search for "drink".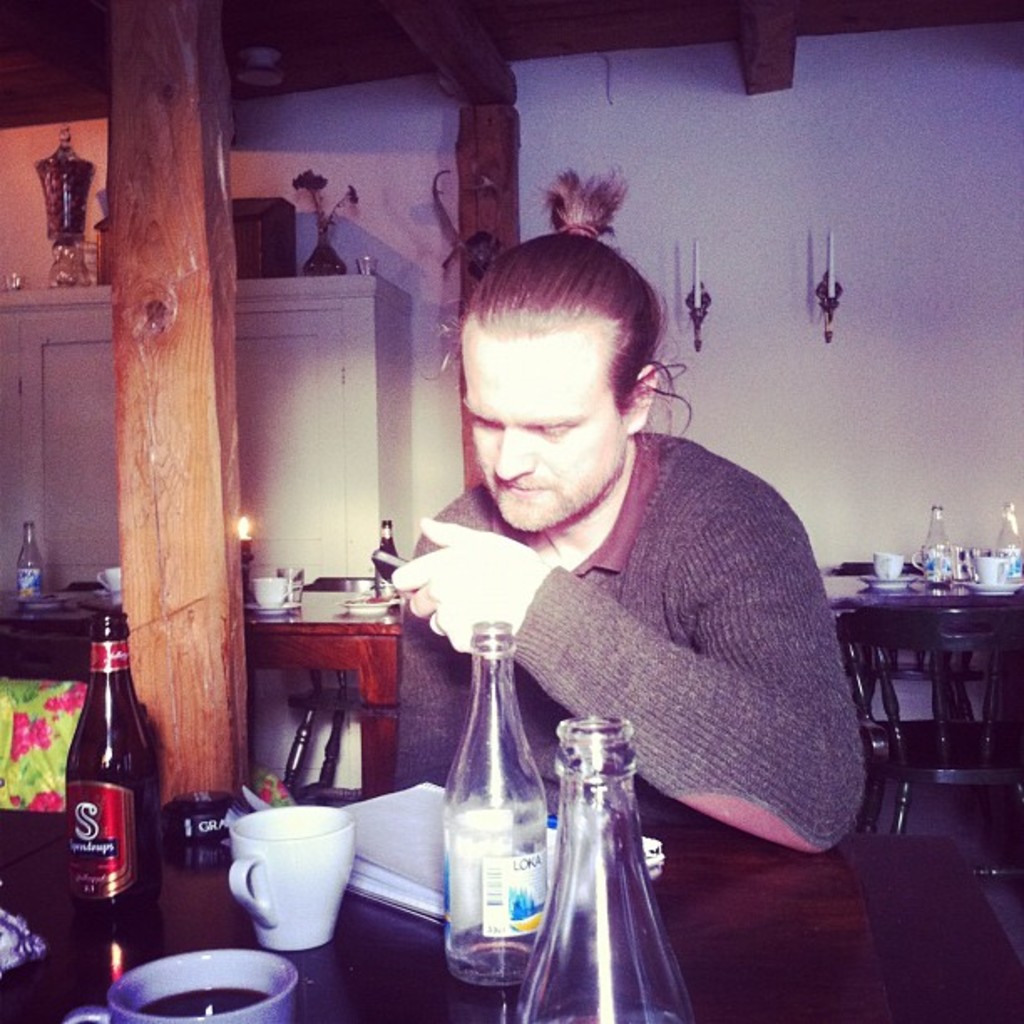
Found at [left=35, top=648, right=147, bottom=950].
